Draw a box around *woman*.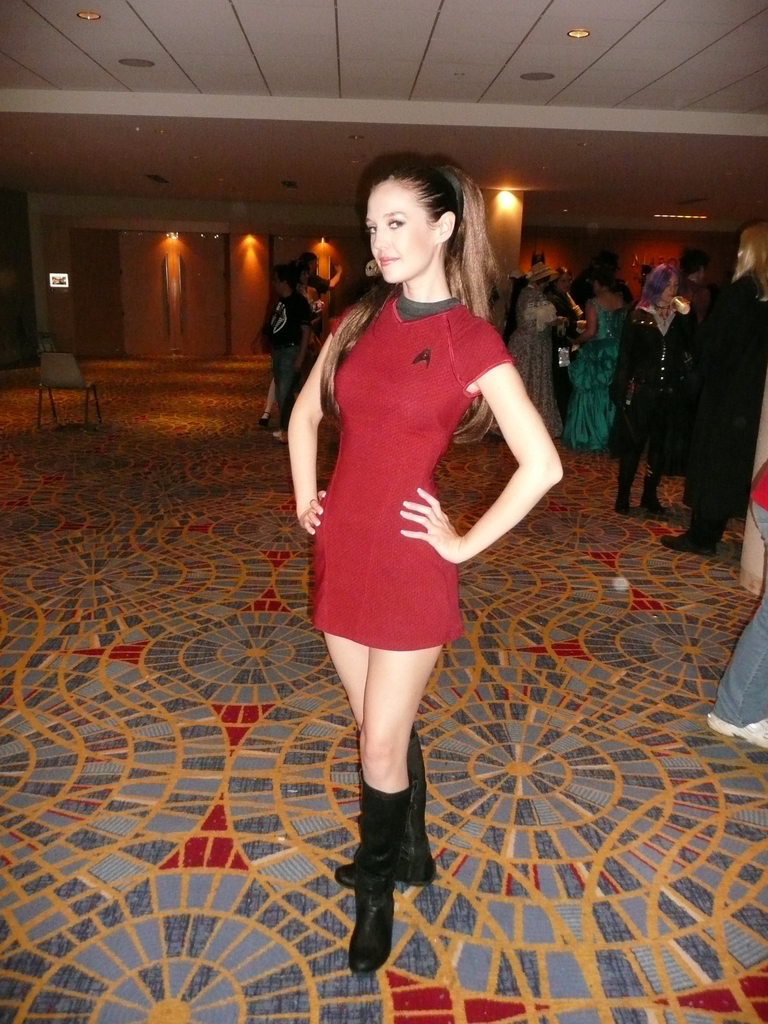
[left=259, top=263, right=315, bottom=429].
